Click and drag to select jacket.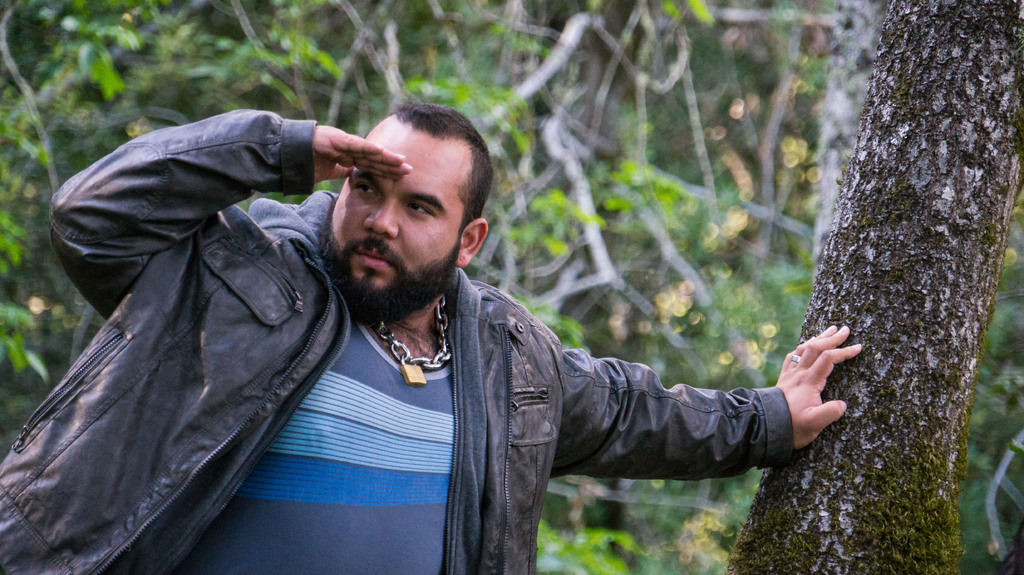
Selection: bbox(57, 97, 822, 574).
